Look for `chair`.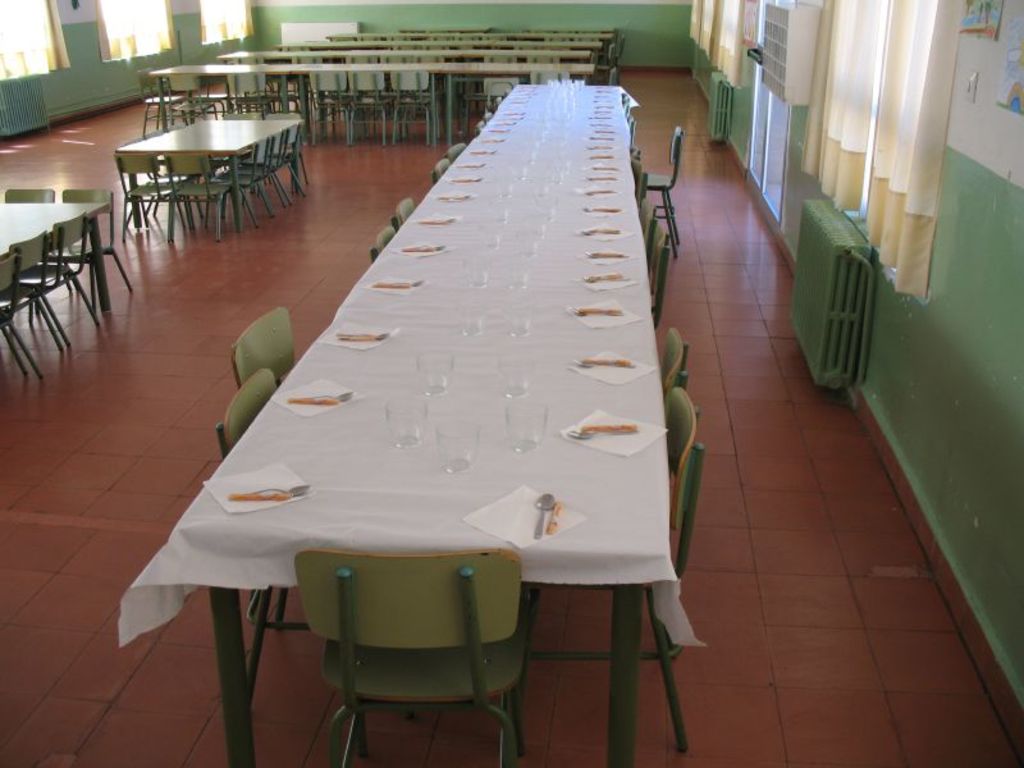
Found: pyautogui.locateOnScreen(431, 154, 451, 187).
